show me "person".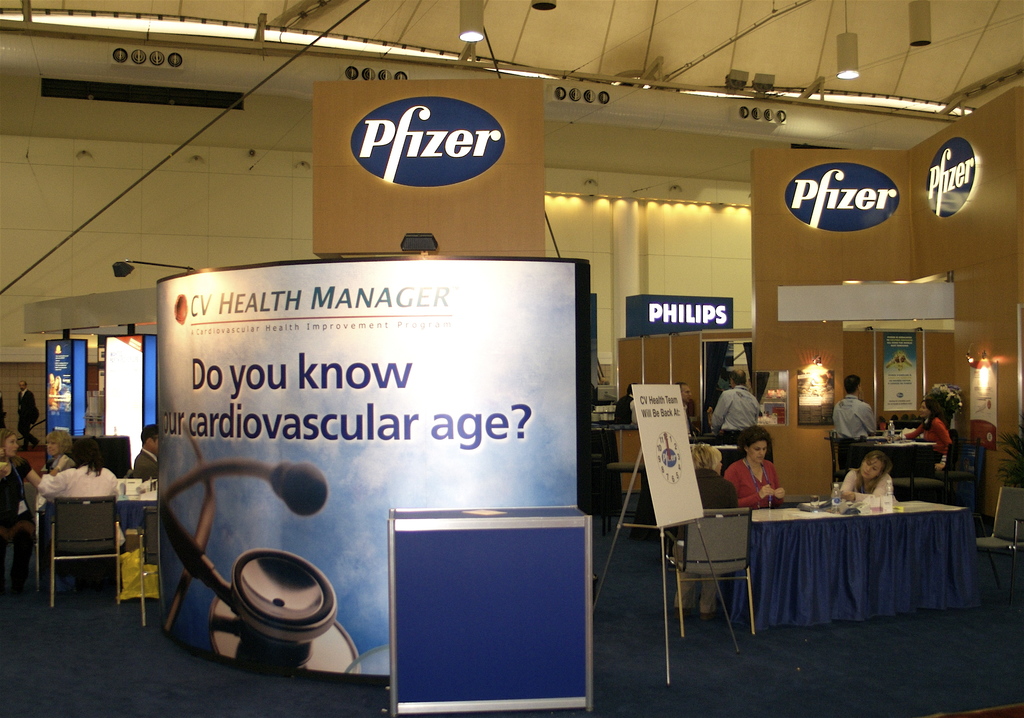
"person" is here: 723,424,788,512.
